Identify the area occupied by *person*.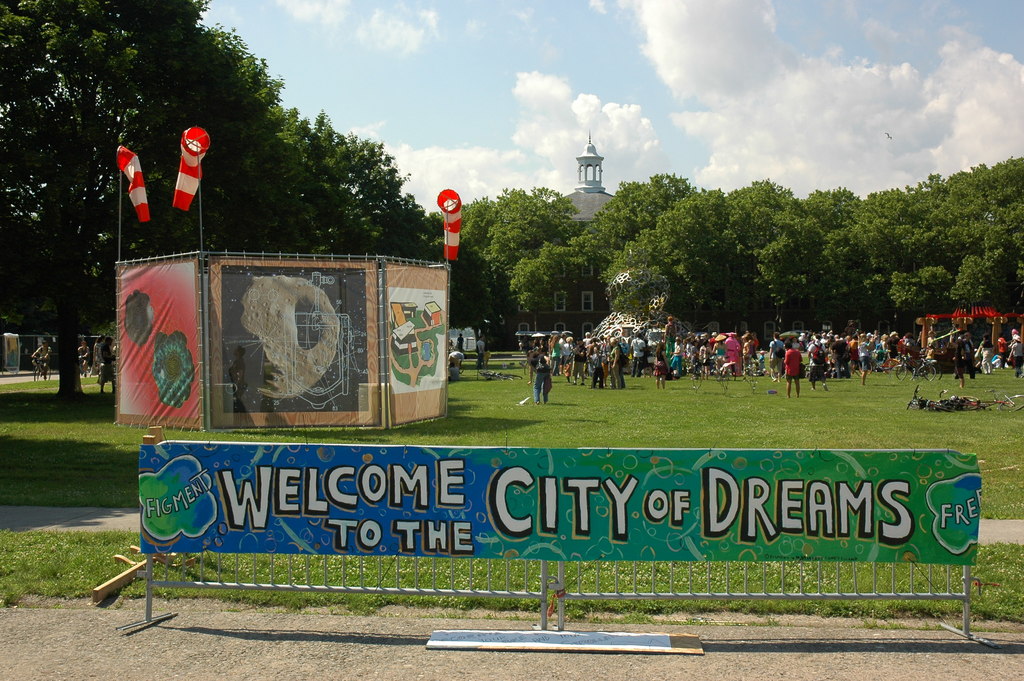
Area: [left=572, top=338, right=588, bottom=386].
